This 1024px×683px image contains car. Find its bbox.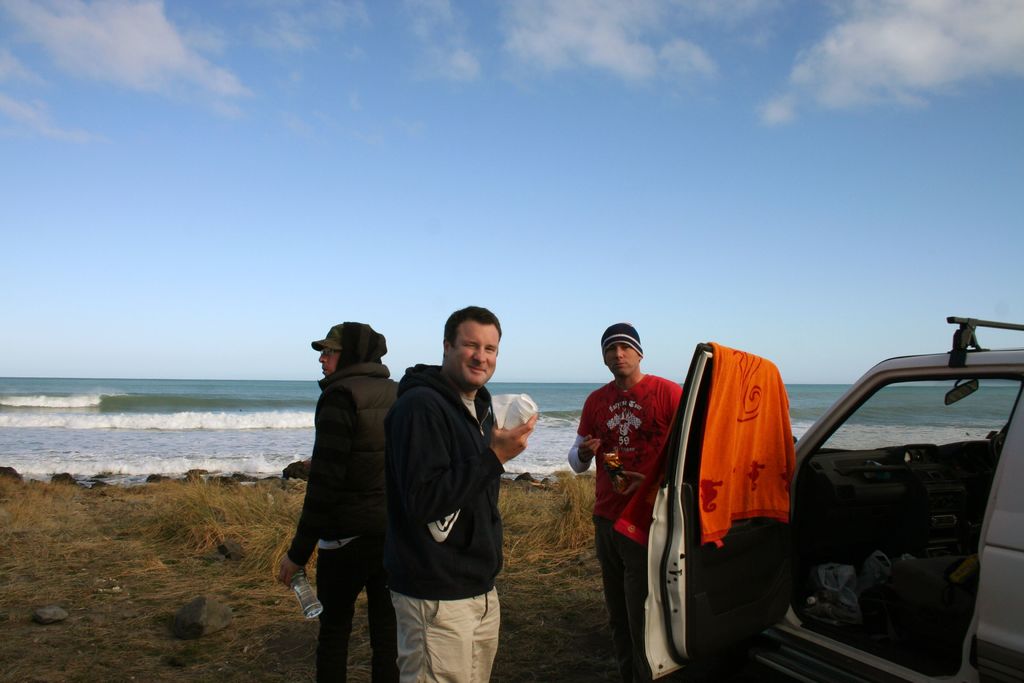
{"x1": 628, "y1": 313, "x2": 1023, "y2": 680}.
